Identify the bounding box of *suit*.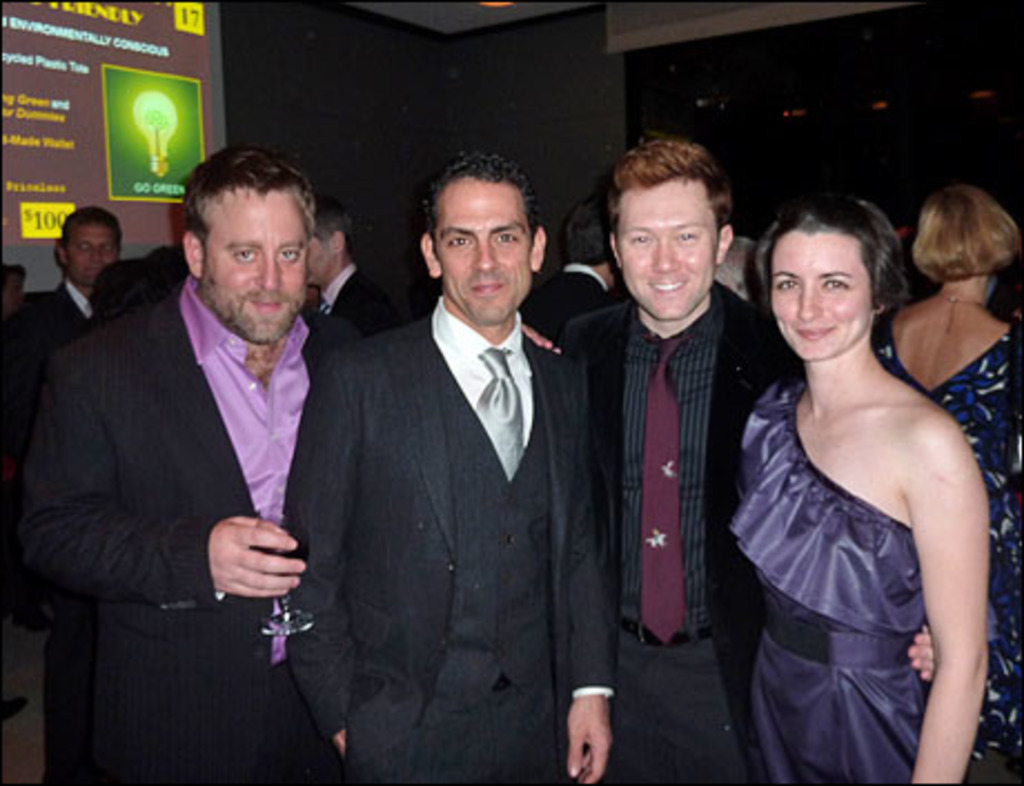
left=312, top=158, right=605, bottom=768.
